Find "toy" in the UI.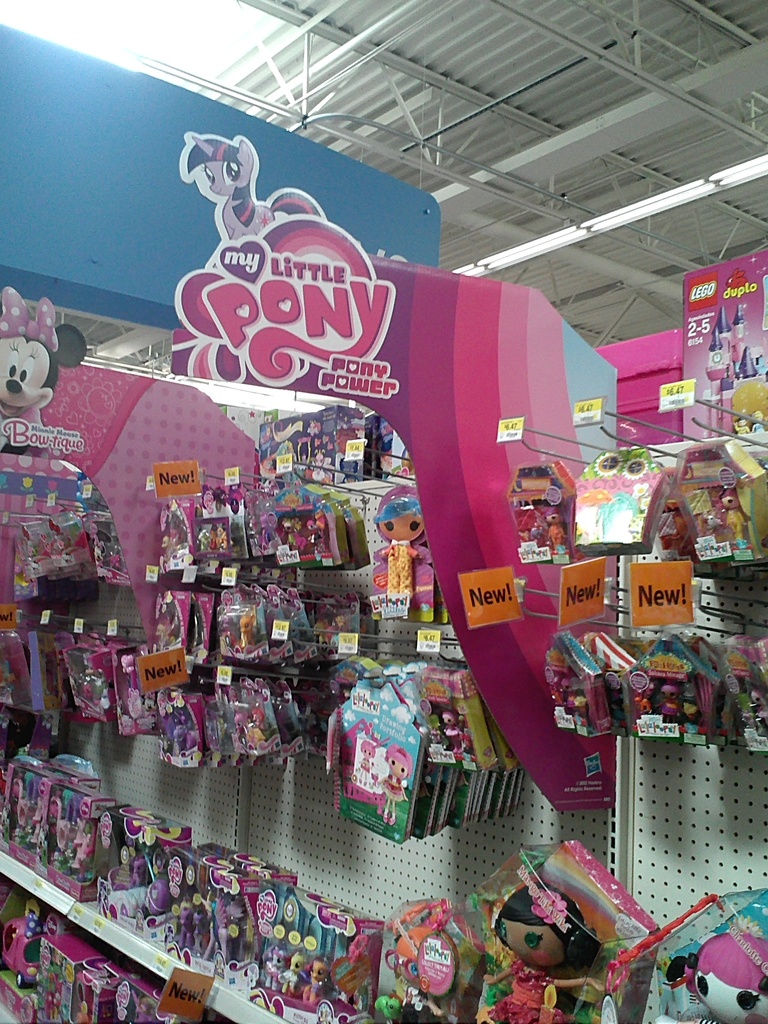
UI element at <box>348,735,380,792</box>.
